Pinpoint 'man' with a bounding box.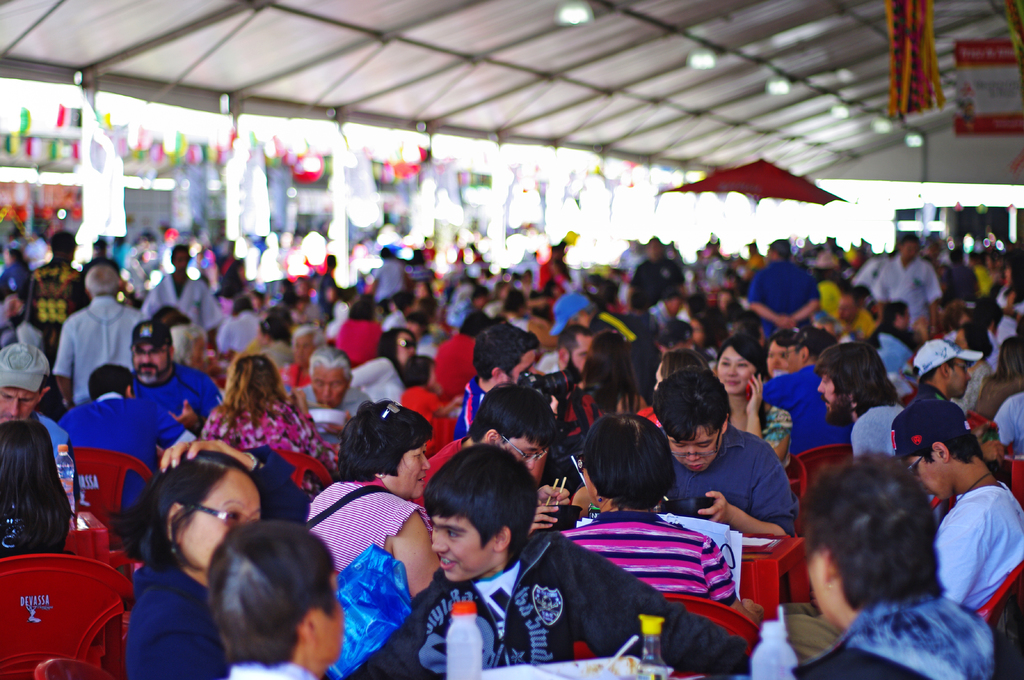
[left=908, top=413, right=1023, bottom=651].
